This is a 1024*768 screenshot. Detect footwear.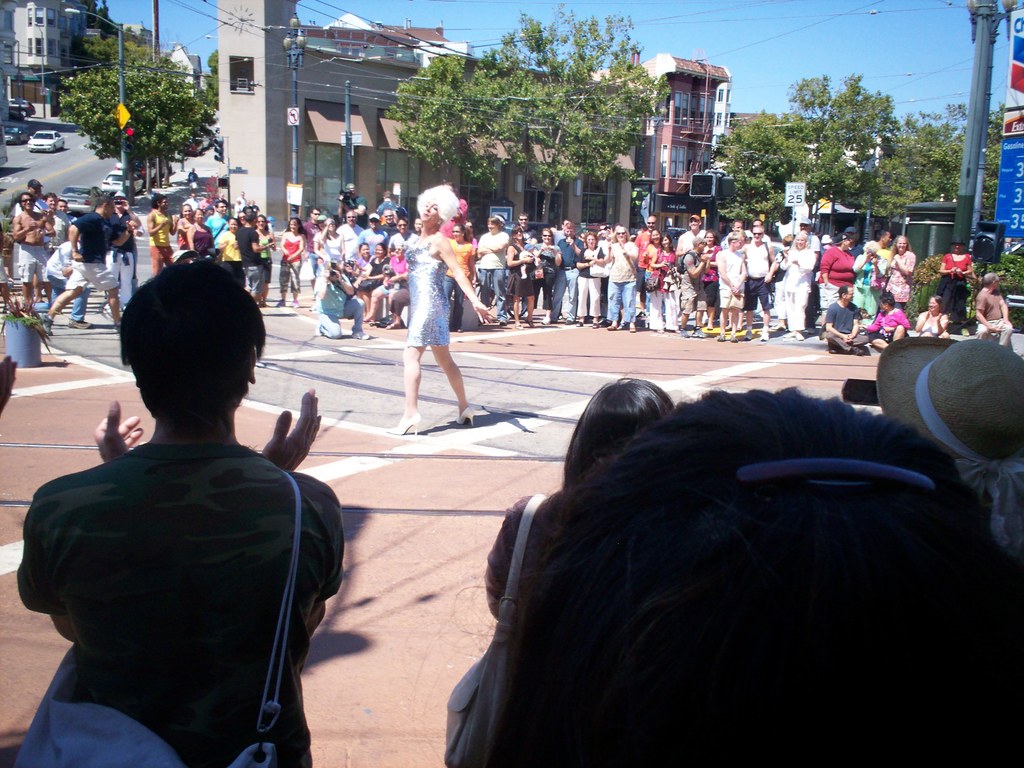
<region>569, 315, 584, 326</region>.
